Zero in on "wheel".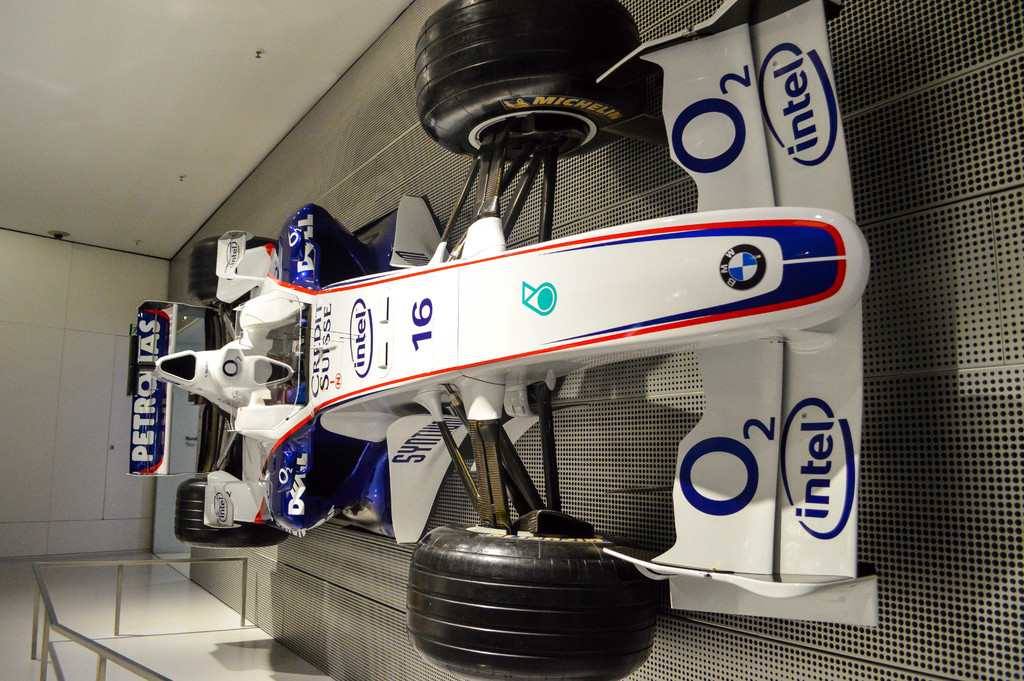
Zeroed in: 184 239 285 303.
